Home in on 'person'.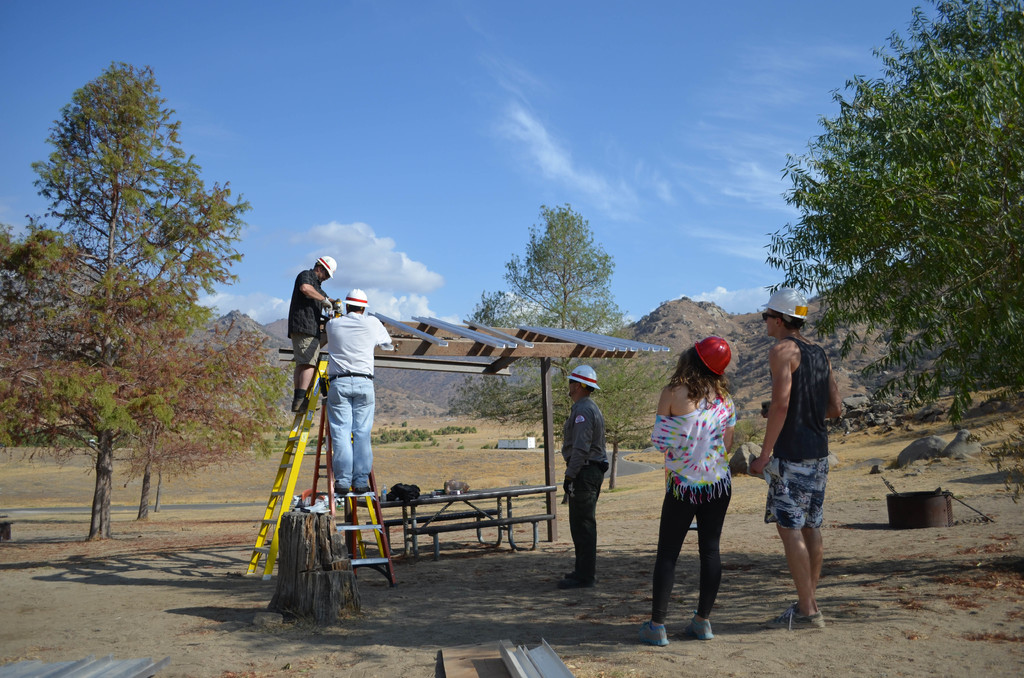
Homed in at detection(648, 335, 739, 643).
